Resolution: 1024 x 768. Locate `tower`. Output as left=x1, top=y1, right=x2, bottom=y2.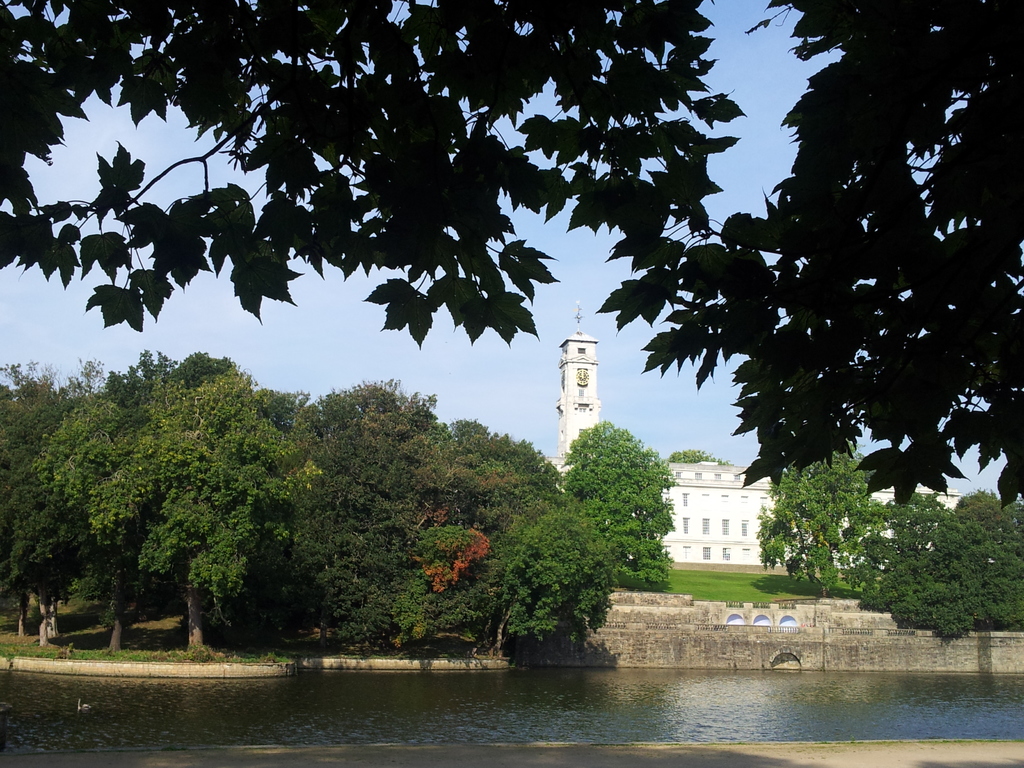
left=559, top=307, right=604, bottom=476.
